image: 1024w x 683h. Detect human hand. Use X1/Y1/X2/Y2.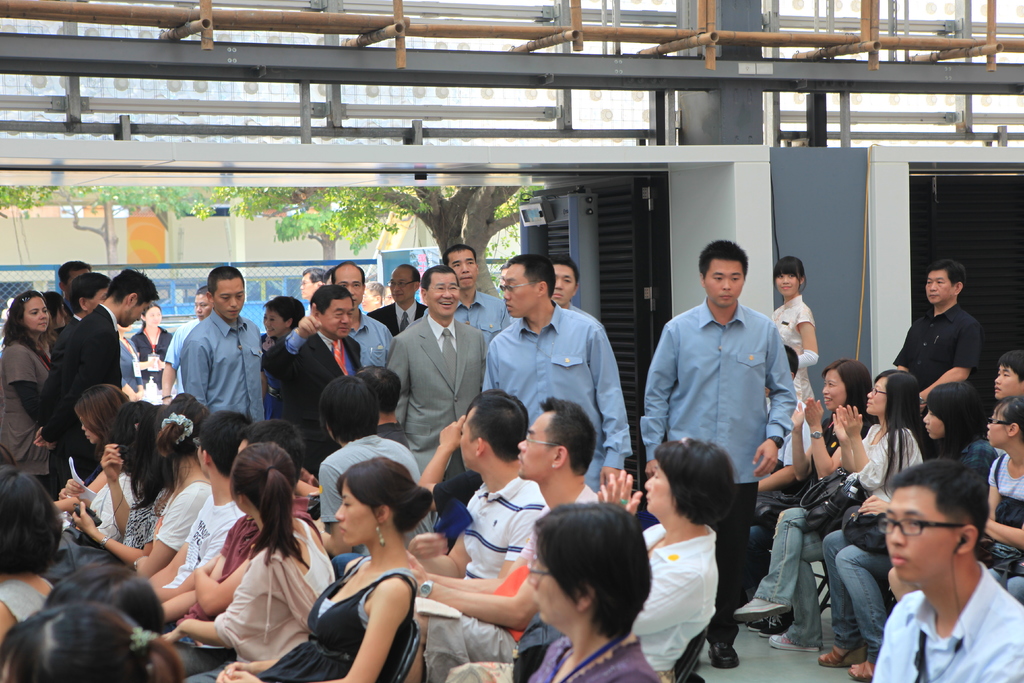
803/397/823/427.
